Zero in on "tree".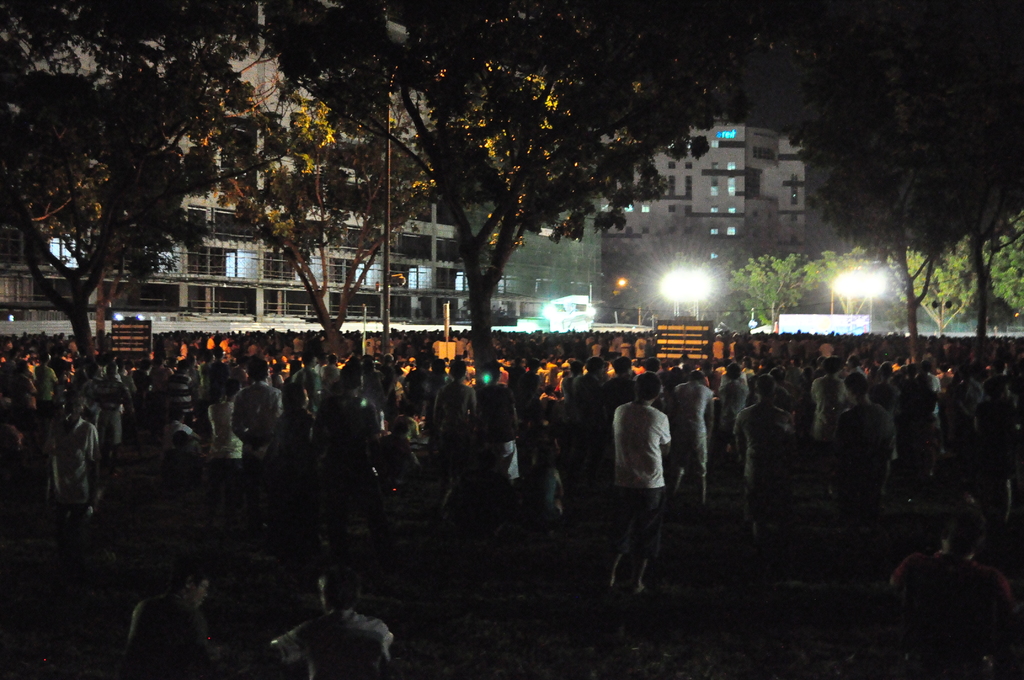
Zeroed in: bbox=[0, 0, 294, 391].
